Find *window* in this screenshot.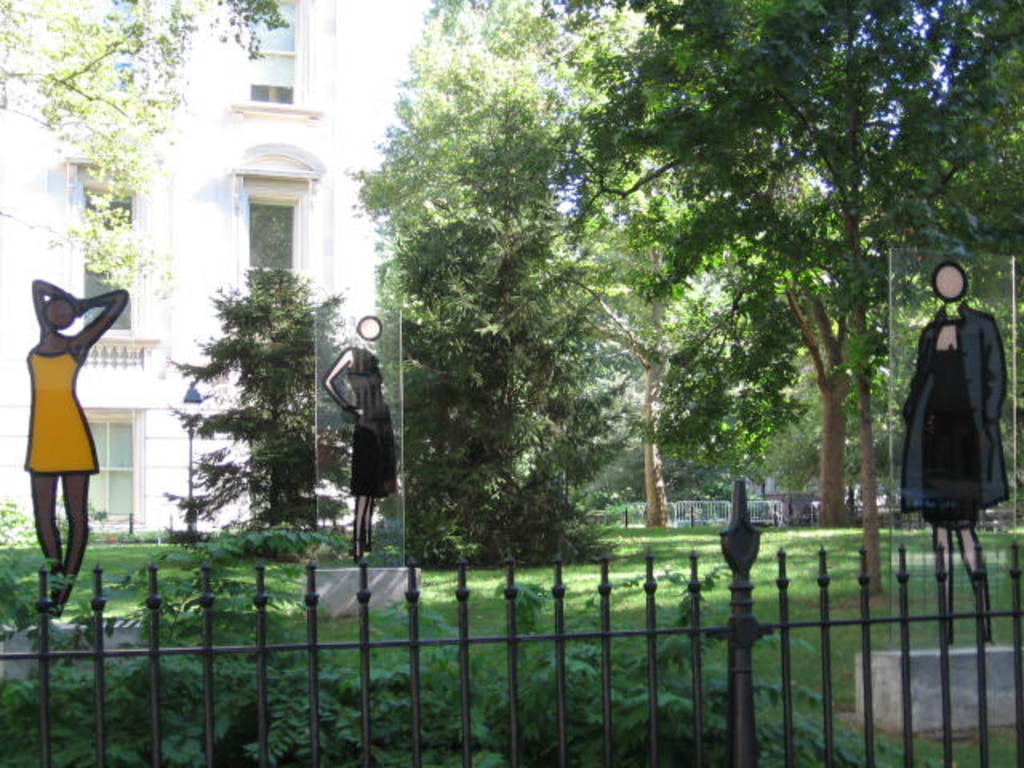
The bounding box for *window* is 83/178/134/344.
